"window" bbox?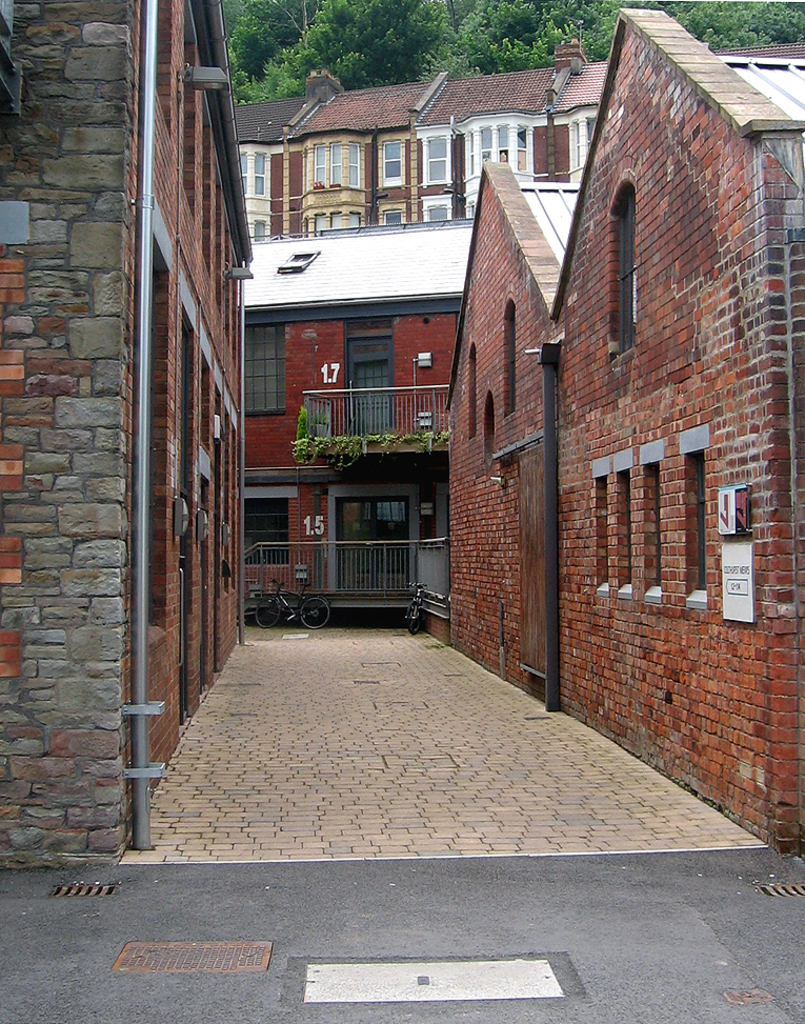
[251,216,267,242]
